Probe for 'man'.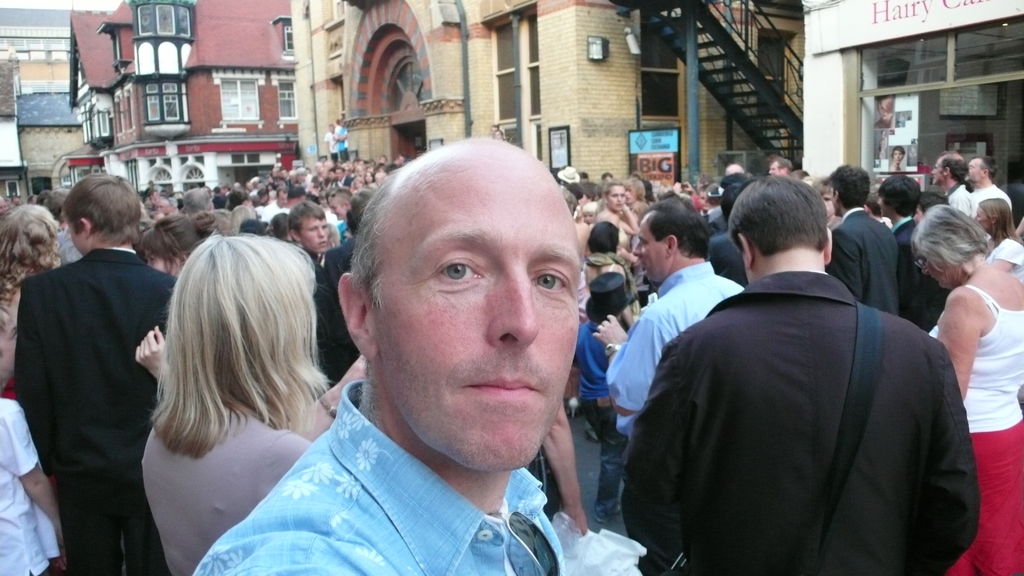
Probe result: 288, 200, 330, 260.
